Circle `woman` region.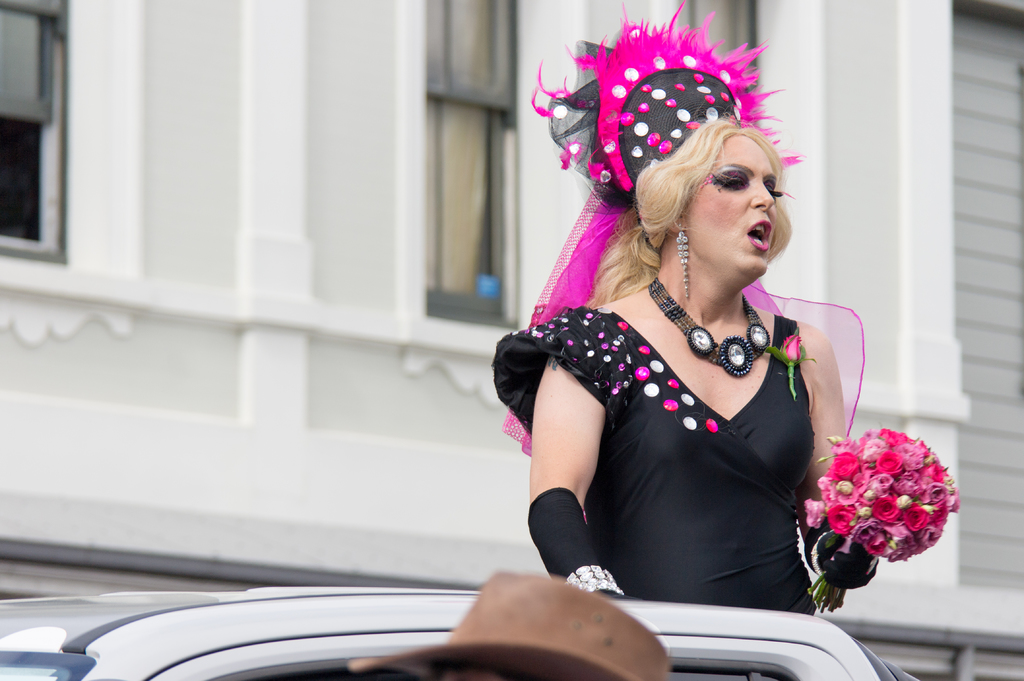
Region: locate(499, 6, 981, 680).
